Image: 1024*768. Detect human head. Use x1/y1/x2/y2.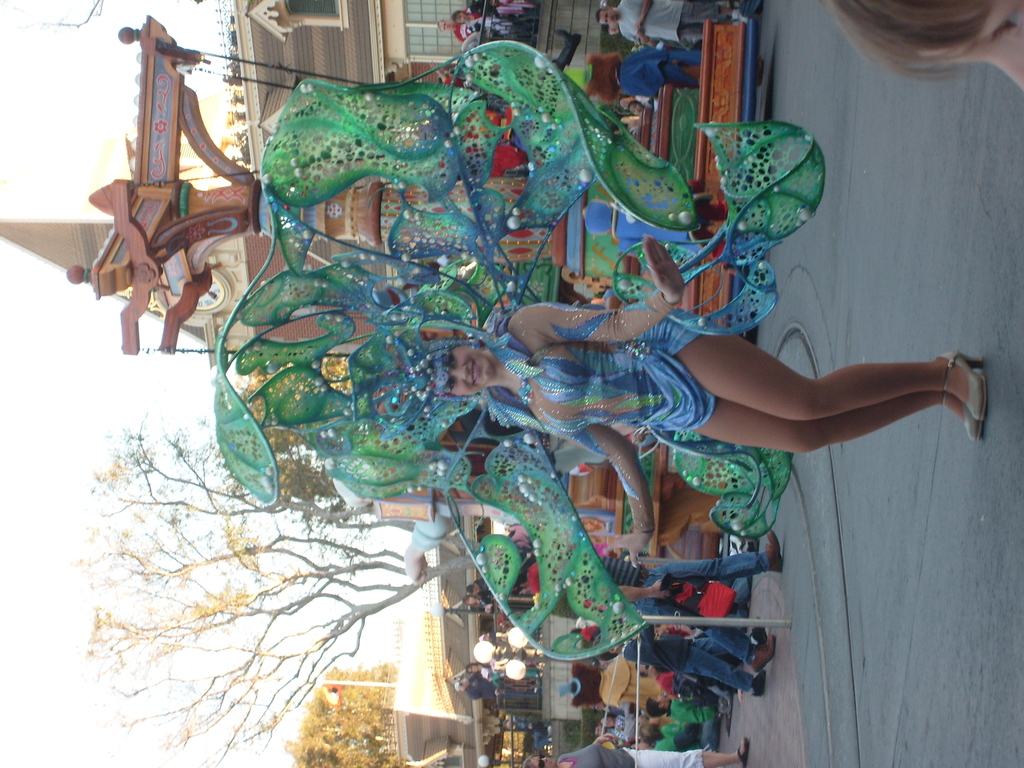
607/19/618/37.
